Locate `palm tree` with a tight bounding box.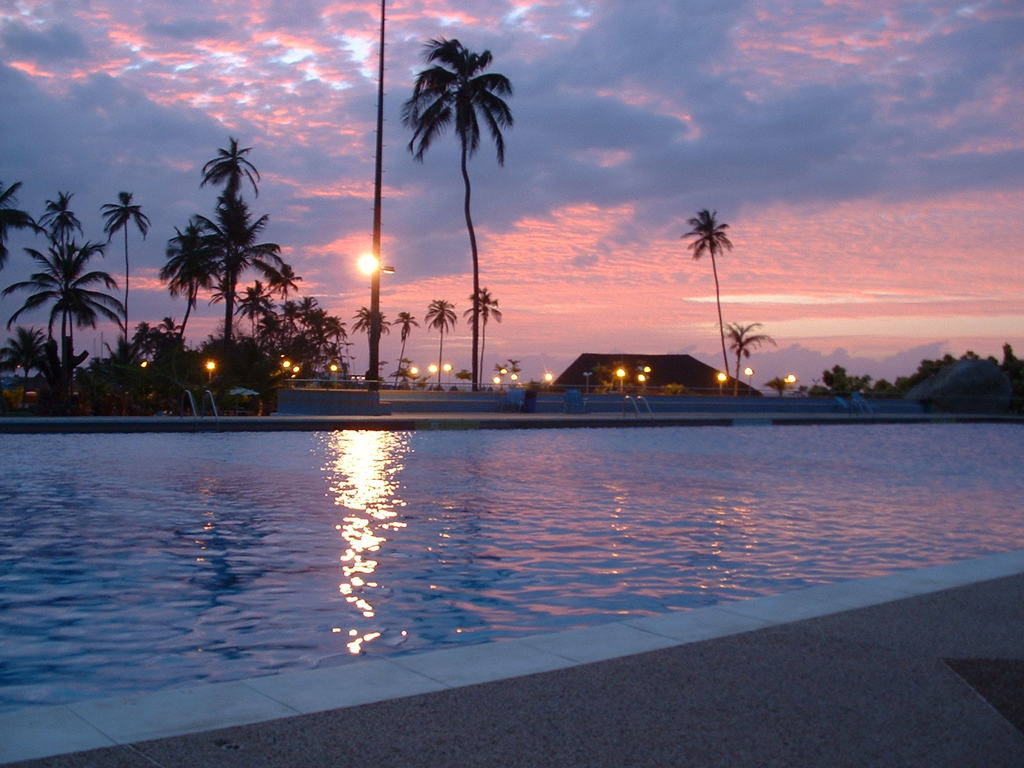
<region>0, 333, 49, 381</region>.
